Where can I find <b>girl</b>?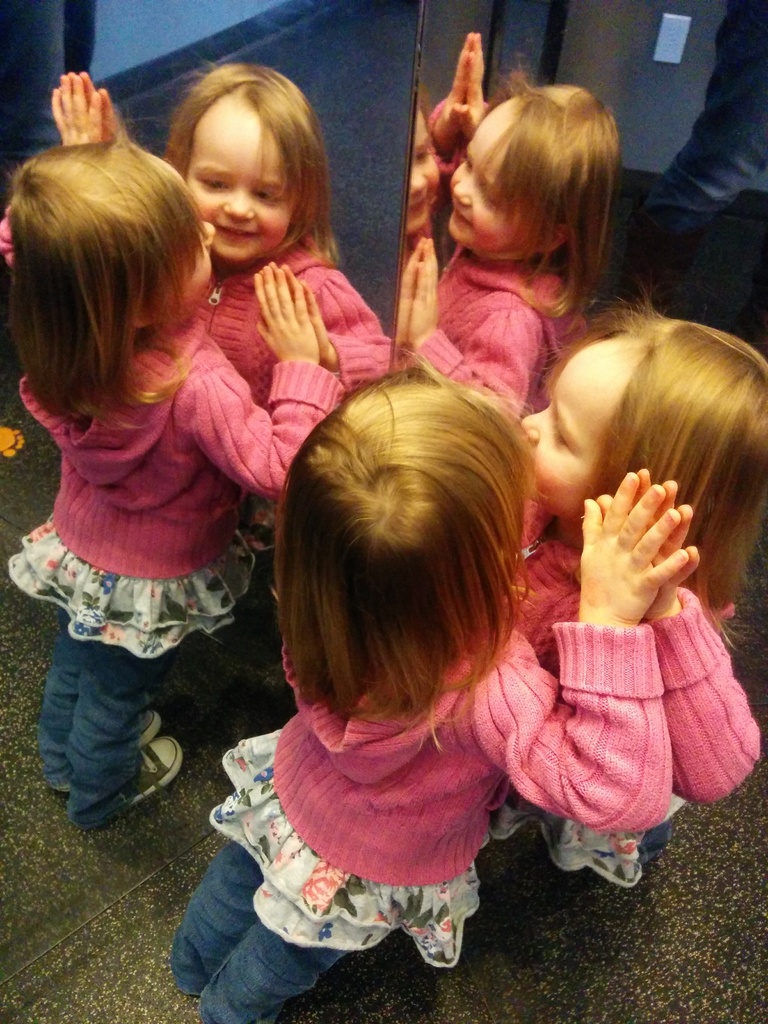
You can find it at bbox=[3, 73, 342, 830].
